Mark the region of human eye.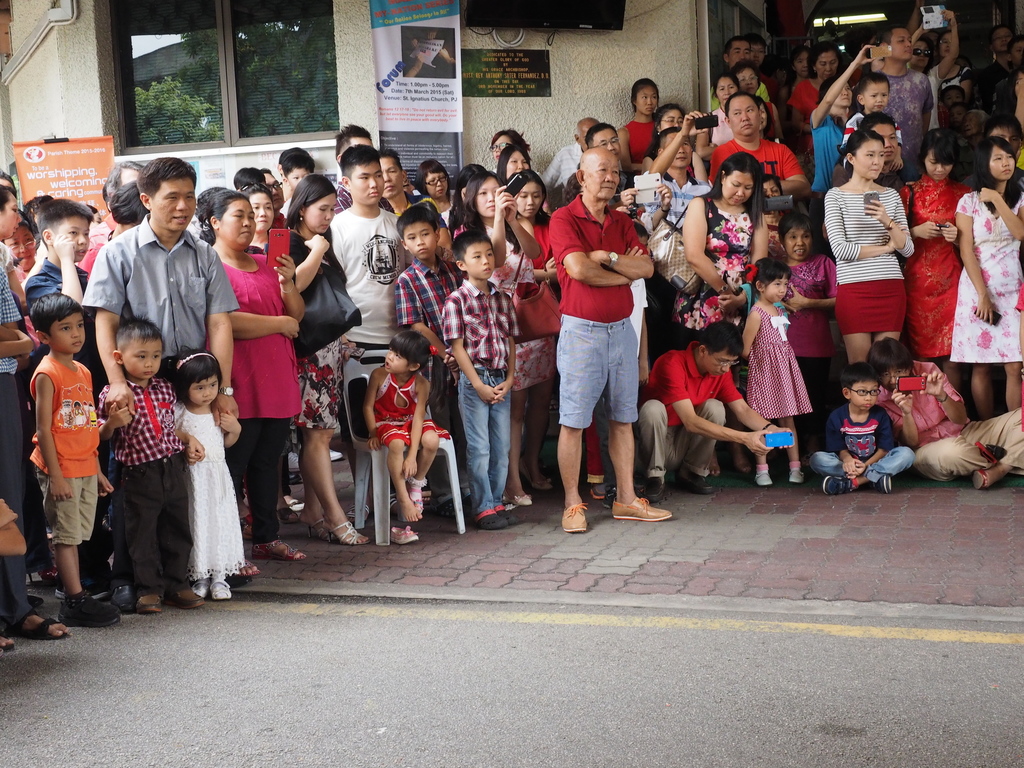
Region: rect(522, 161, 526, 164).
